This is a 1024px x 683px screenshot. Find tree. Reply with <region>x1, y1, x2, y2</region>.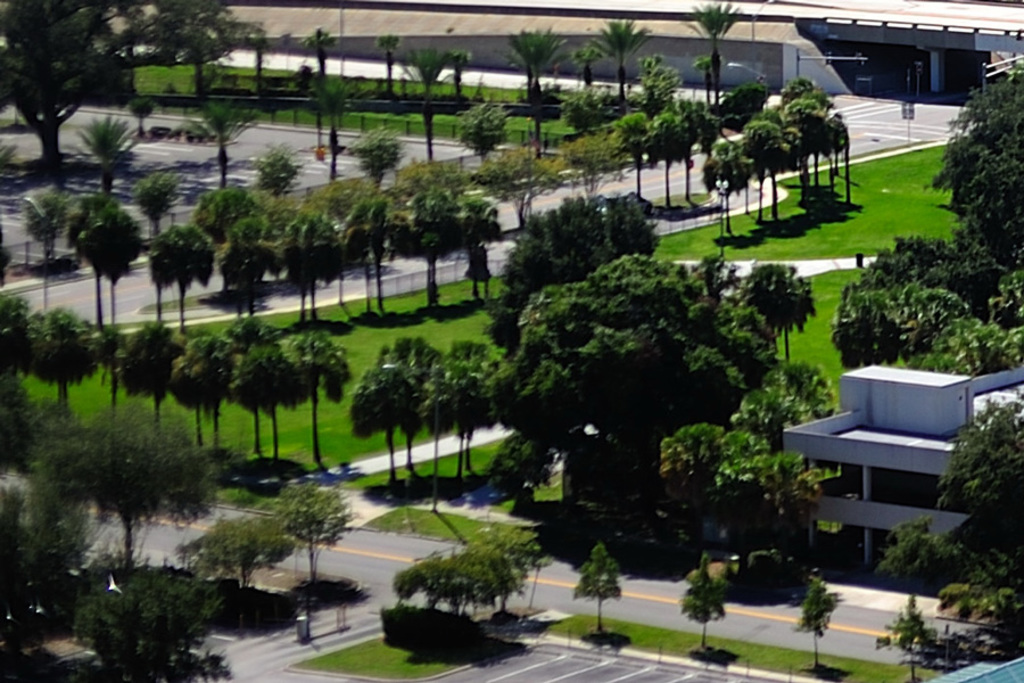
<region>222, 319, 279, 454</region>.
